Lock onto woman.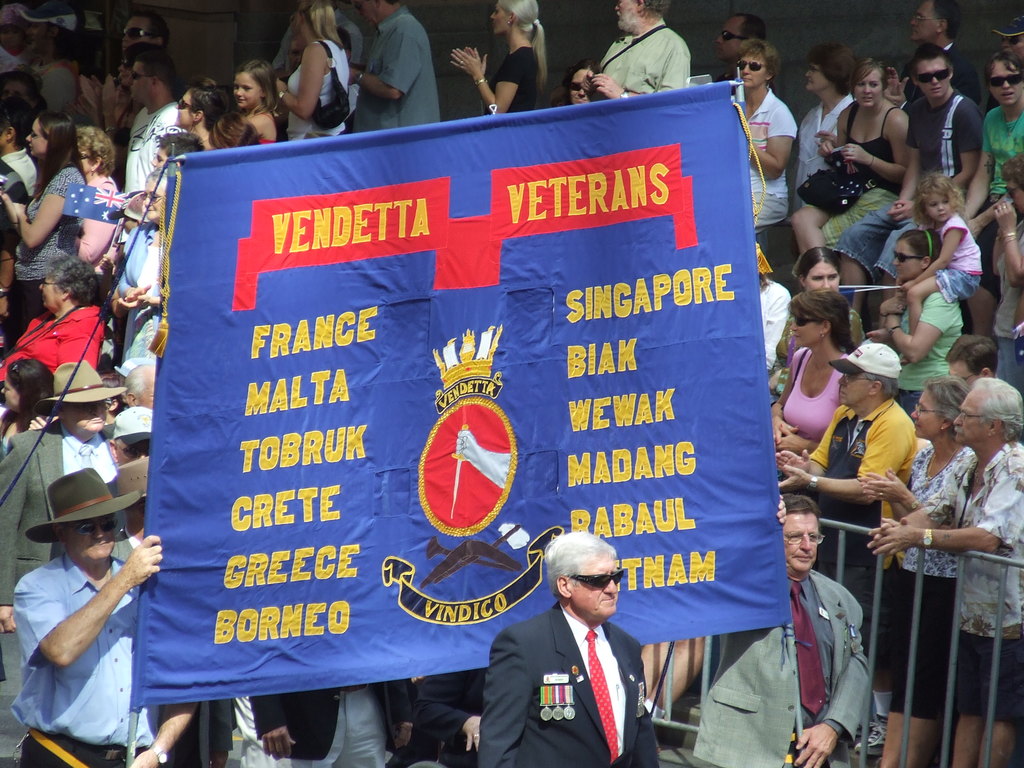
Locked: l=858, t=374, r=977, b=767.
